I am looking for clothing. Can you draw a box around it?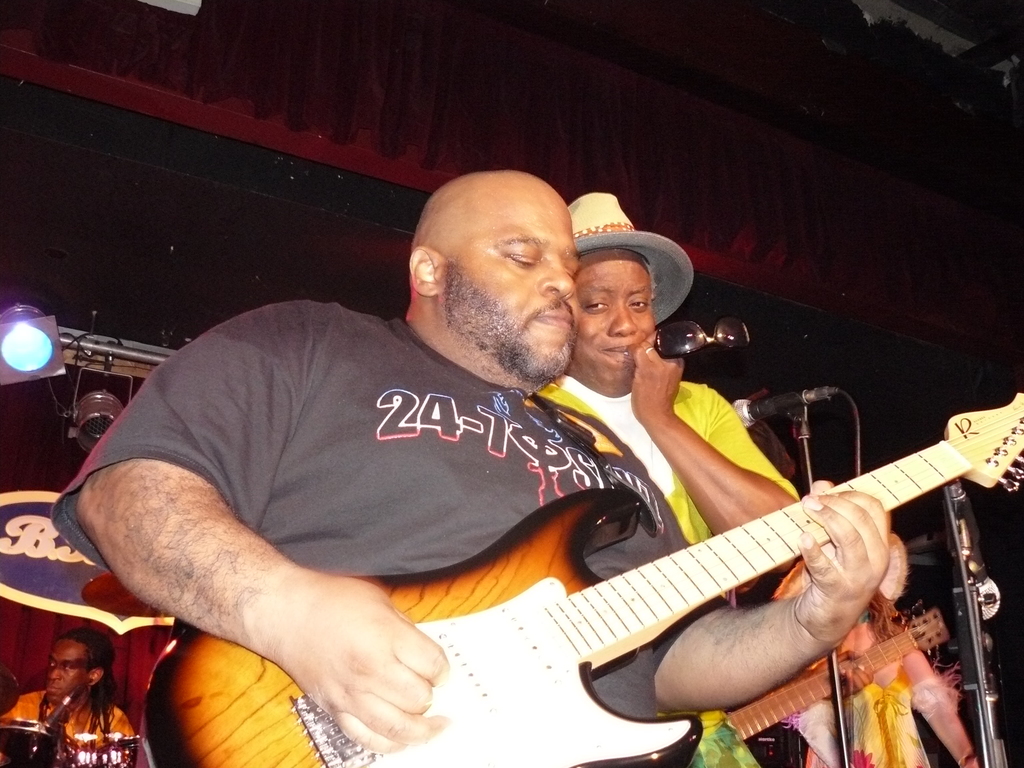
Sure, the bounding box is [left=201, top=257, right=914, bottom=761].
